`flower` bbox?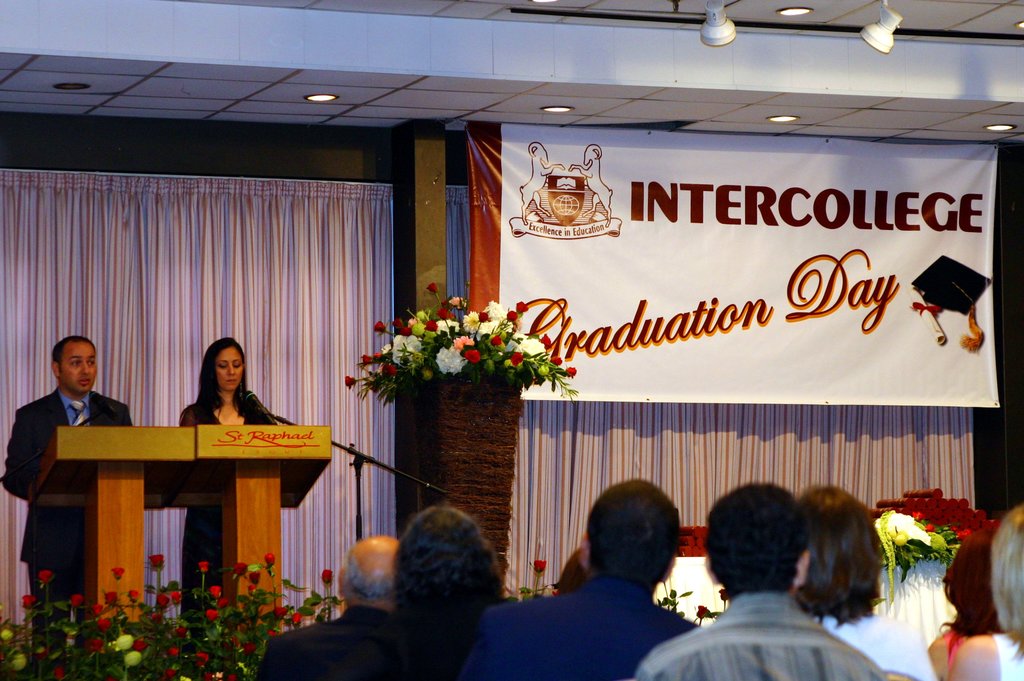
<box>201,670,214,679</box>
